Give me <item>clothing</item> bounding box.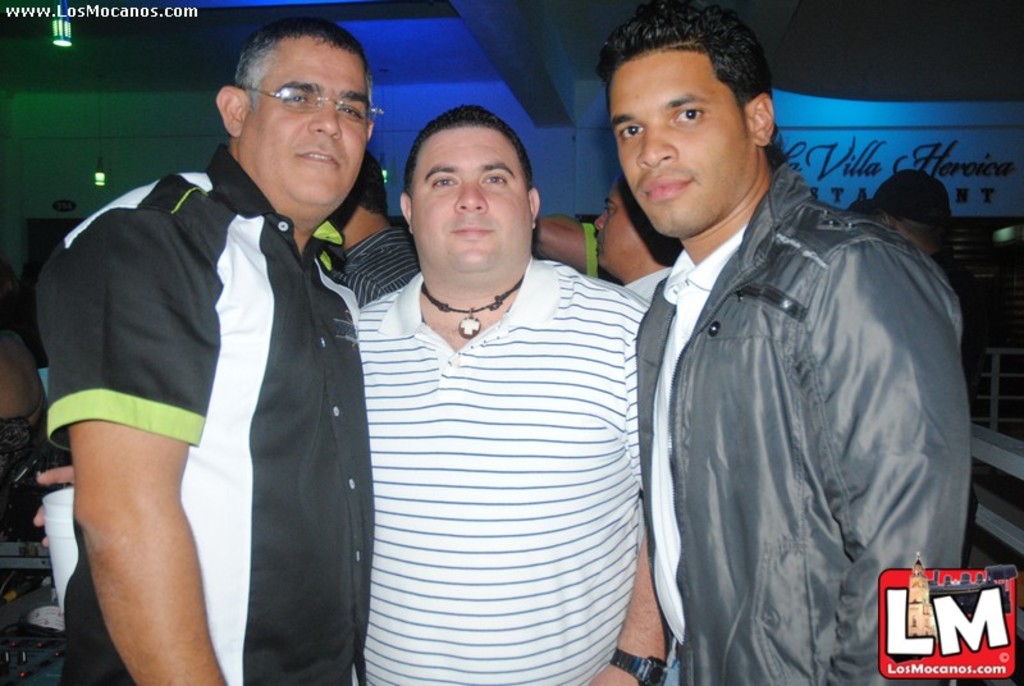
pyautogui.locateOnScreen(584, 221, 605, 275).
